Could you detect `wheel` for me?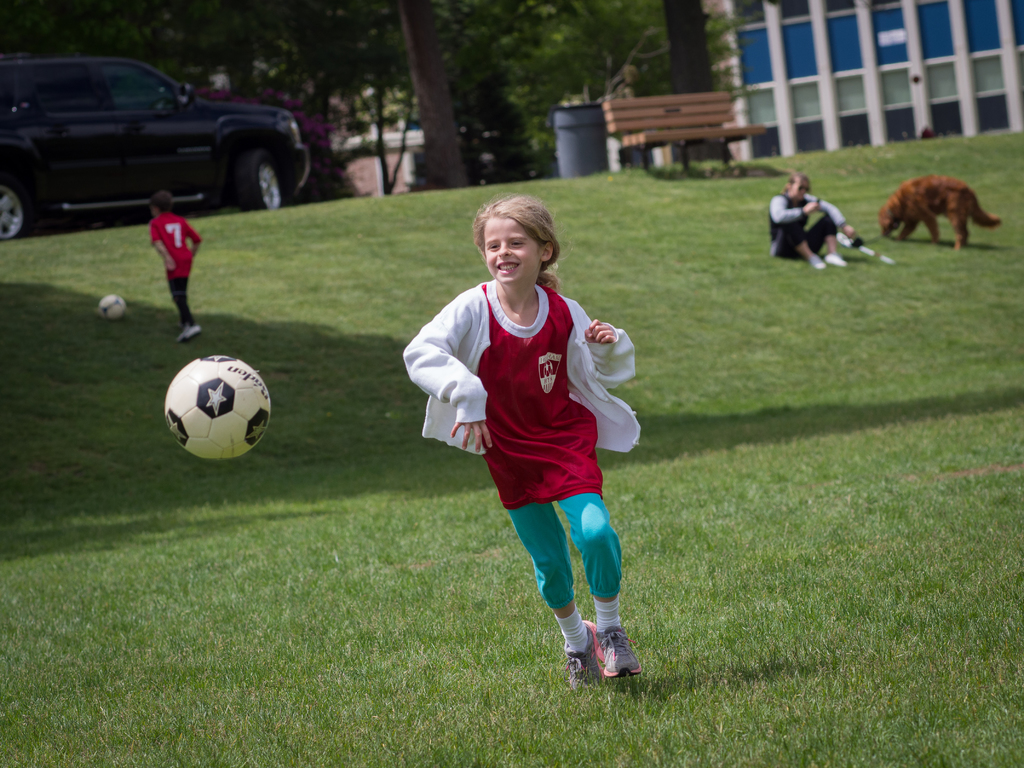
Detection result: crop(238, 150, 286, 215).
